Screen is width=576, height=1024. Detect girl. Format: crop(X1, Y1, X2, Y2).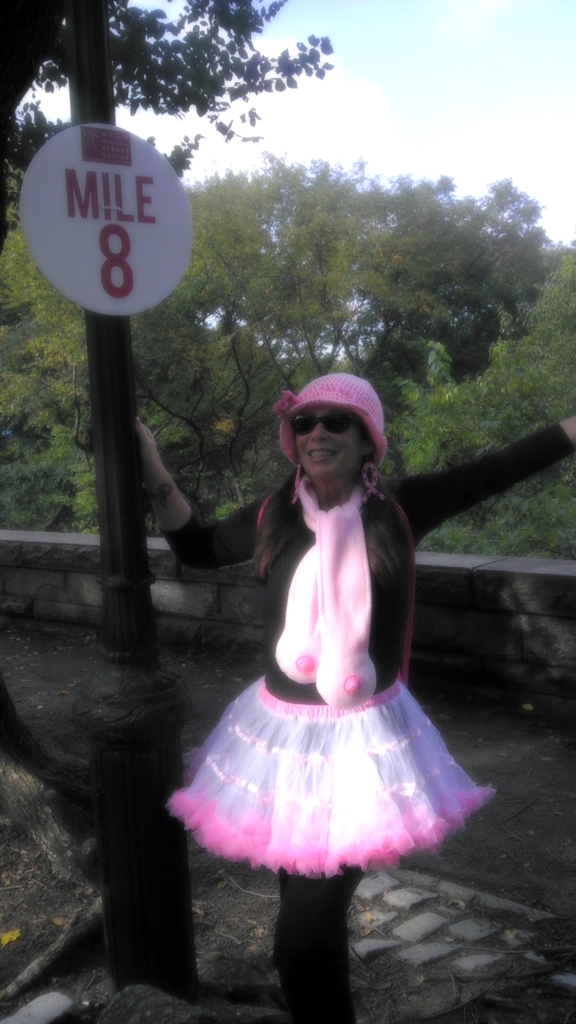
crop(100, 372, 575, 1023).
